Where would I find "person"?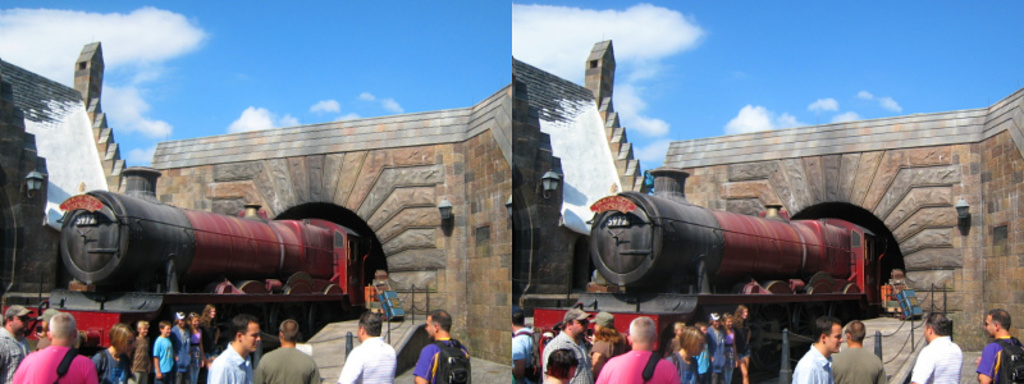
At 826:317:887:383.
